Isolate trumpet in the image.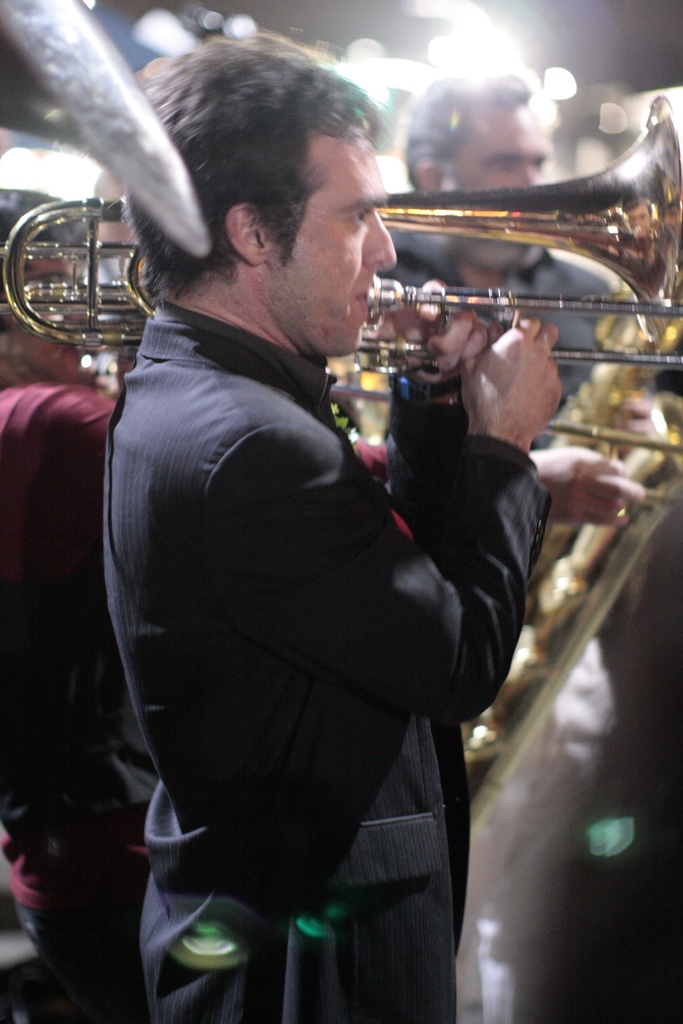
Isolated region: 2,93,682,444.
